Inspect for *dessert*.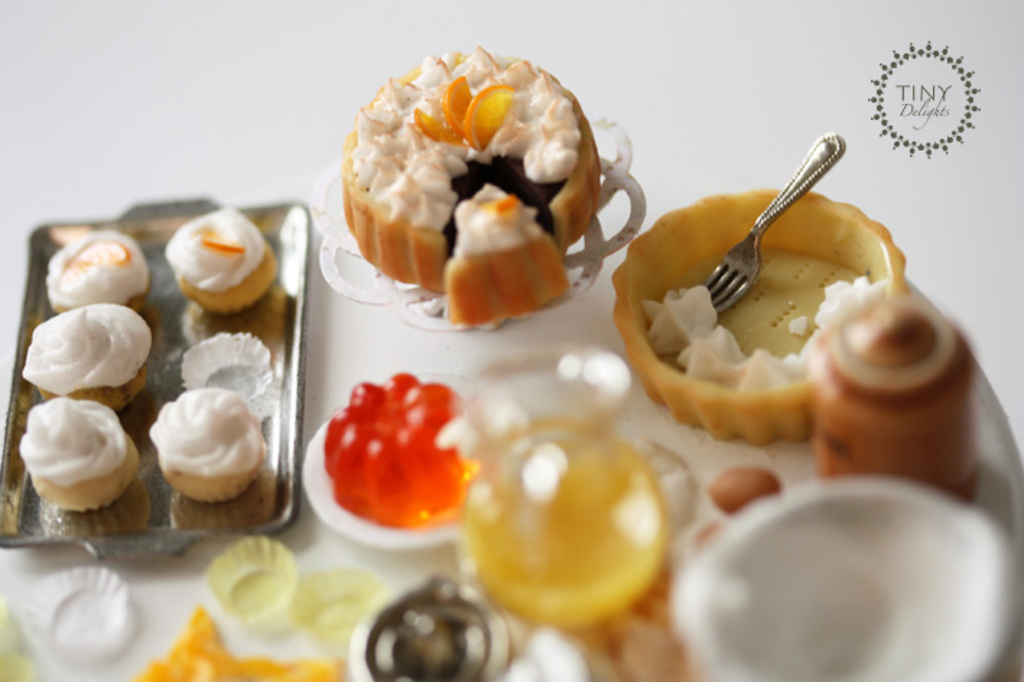
Inspection: 339/51/604/328.
